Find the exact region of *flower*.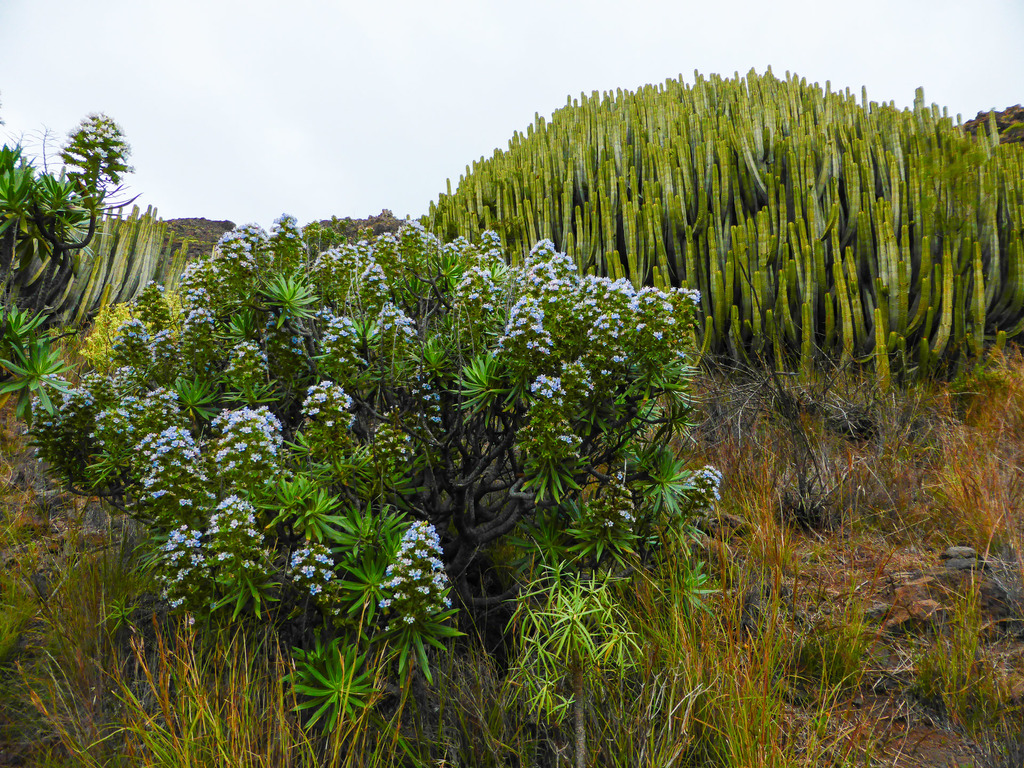
Exact region: (x1=136, y1=418, x2=212, y2=506).
